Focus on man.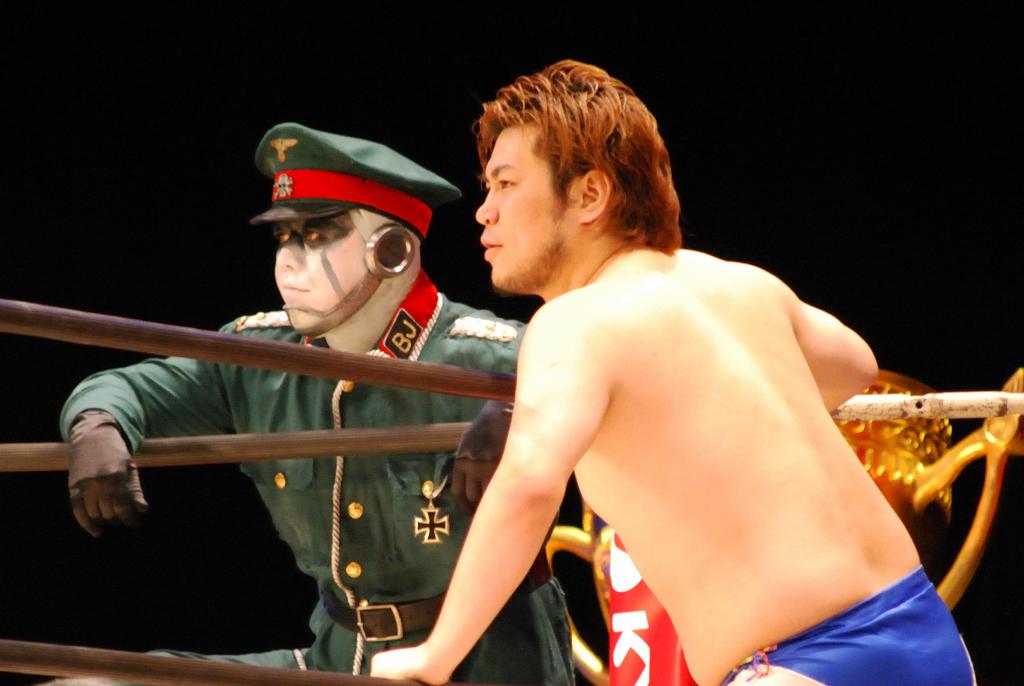
Focused at bbox=(61, 122, 572, 685).
